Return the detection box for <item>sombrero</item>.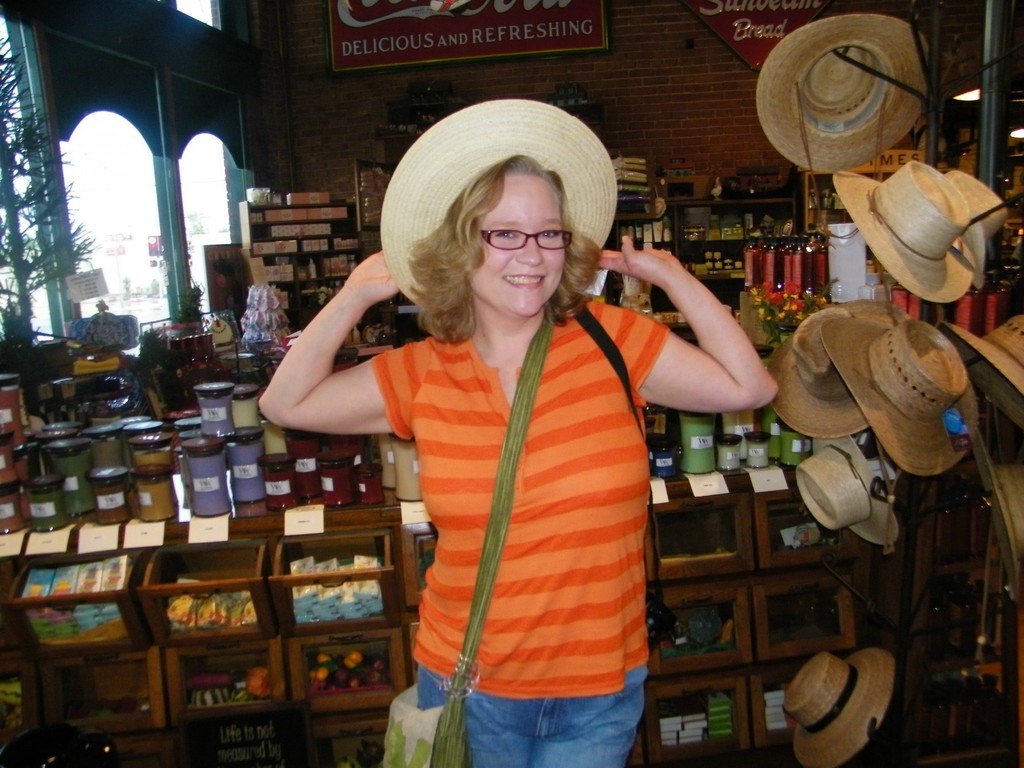
780, 643, 899, 767.
